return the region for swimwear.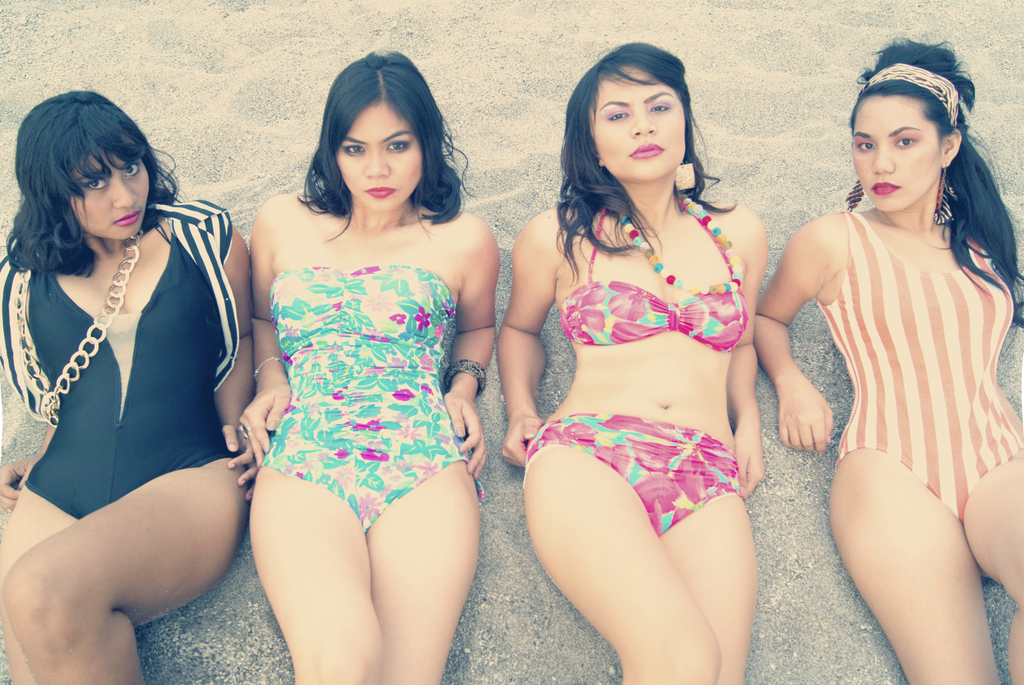
detection(811, 204, 1023, 528).
